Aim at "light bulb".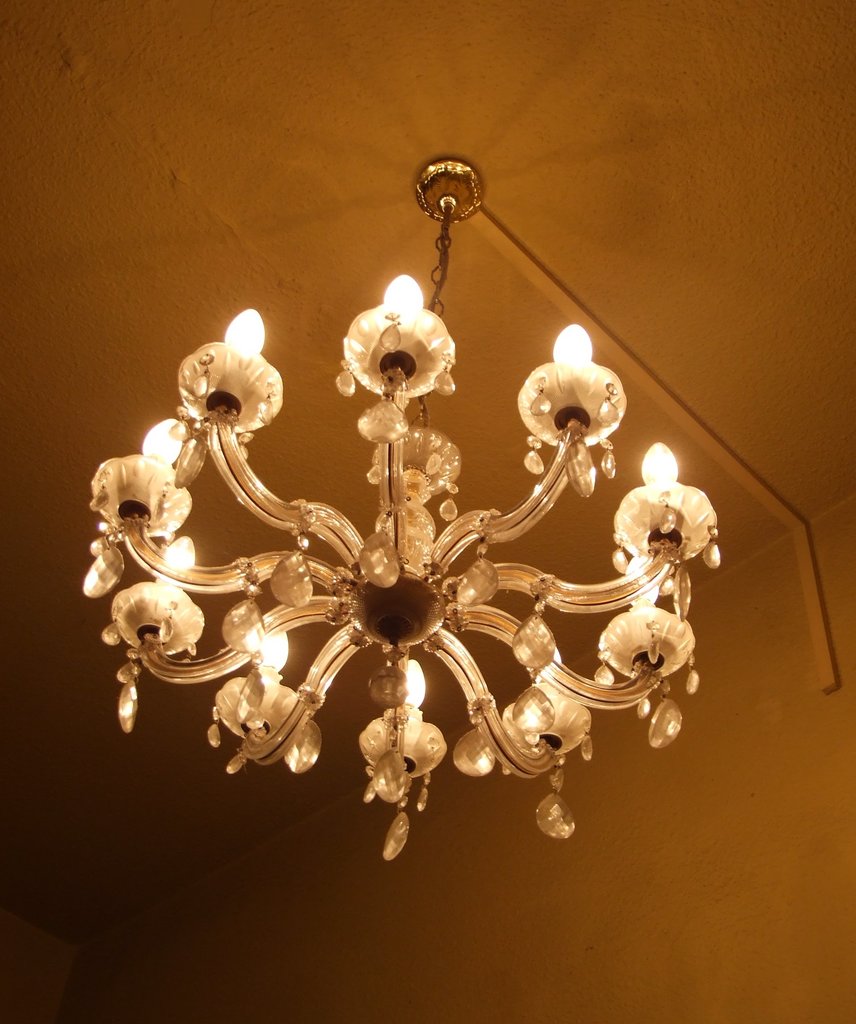
Aimed at <box>141,417,186,468</box>.
